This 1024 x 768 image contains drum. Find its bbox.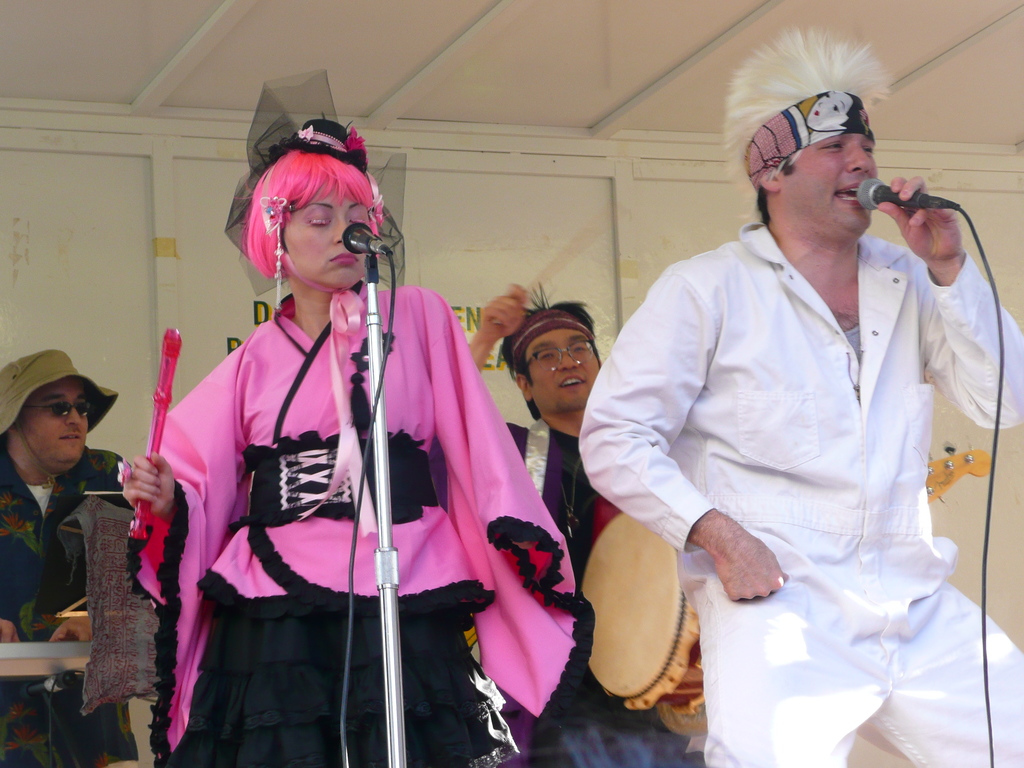
region(554, 467, 709, 727).
